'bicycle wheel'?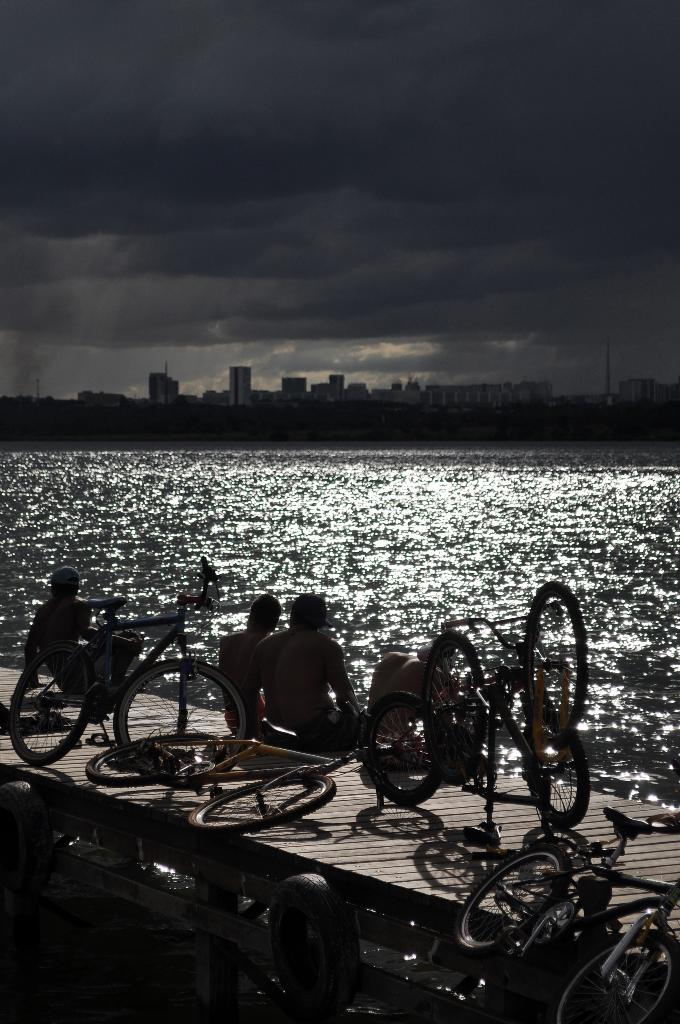
bbox=[544, 921, 679, 1023]
